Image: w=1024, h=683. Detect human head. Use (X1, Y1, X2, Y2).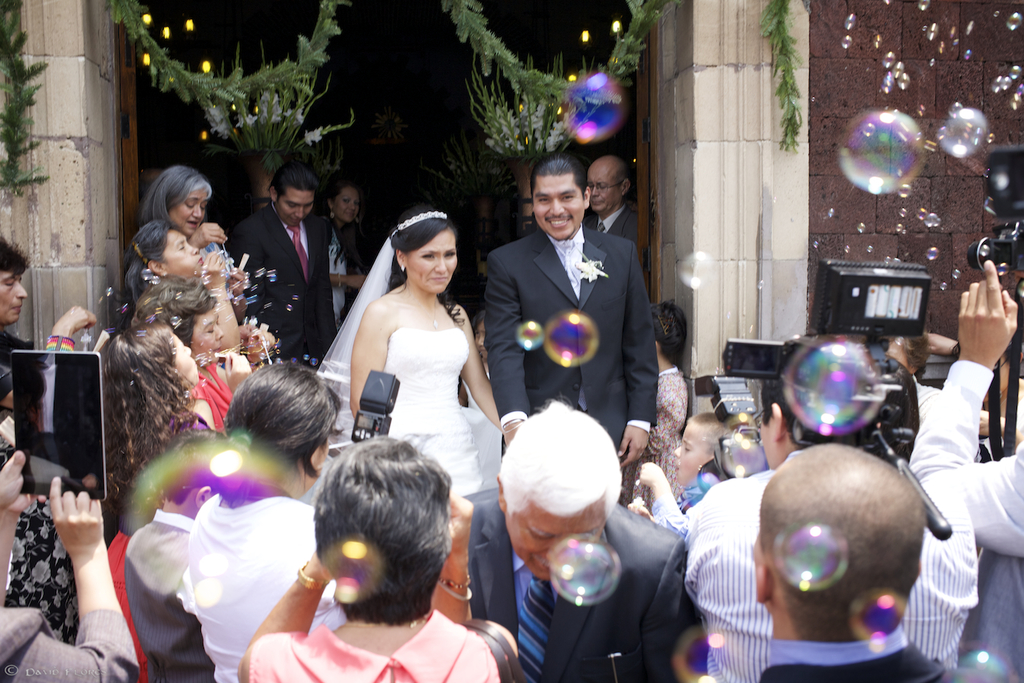
(267, 165, 317, 227).
